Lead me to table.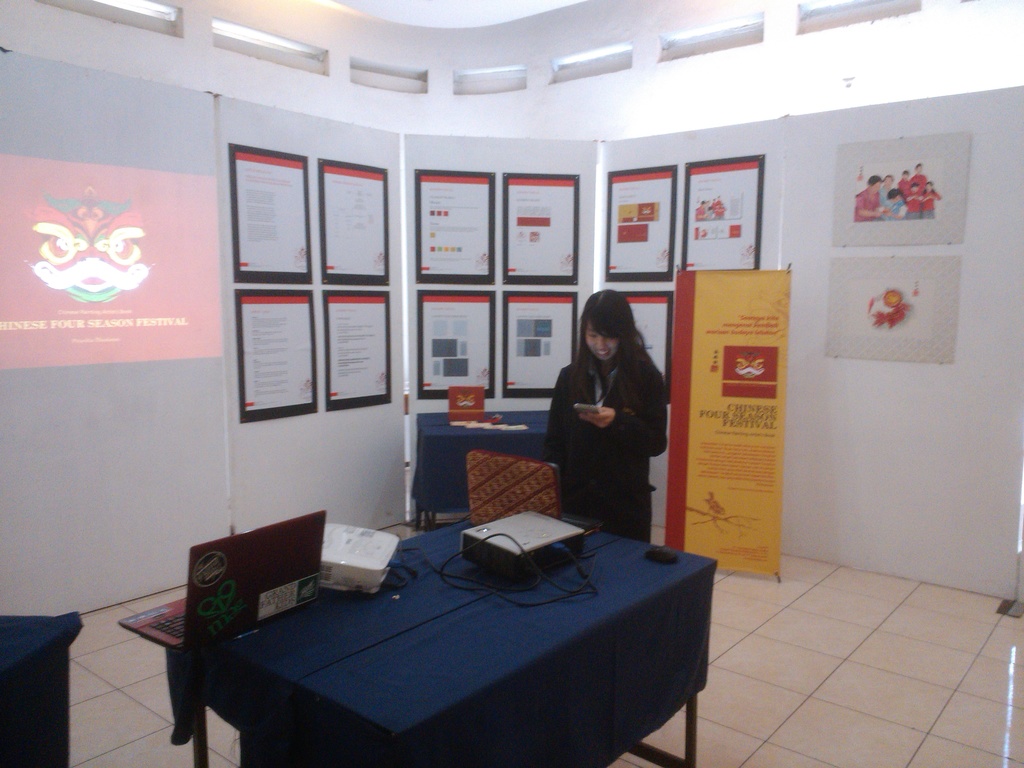
Lead to [161,509,737,767].
